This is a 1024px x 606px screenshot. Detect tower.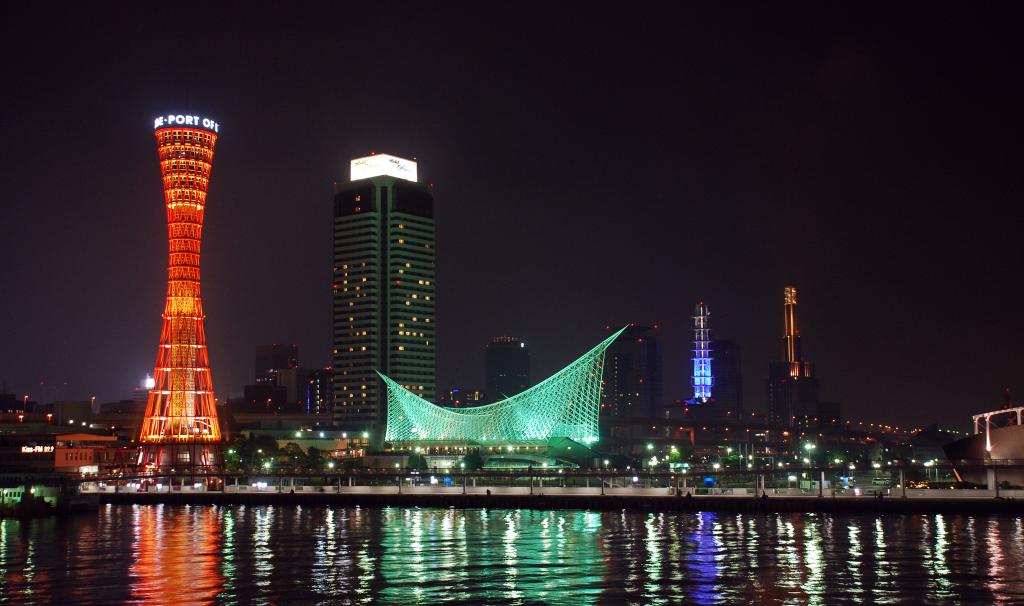
(x1=766, y1=287, x2=819, y2=416).
